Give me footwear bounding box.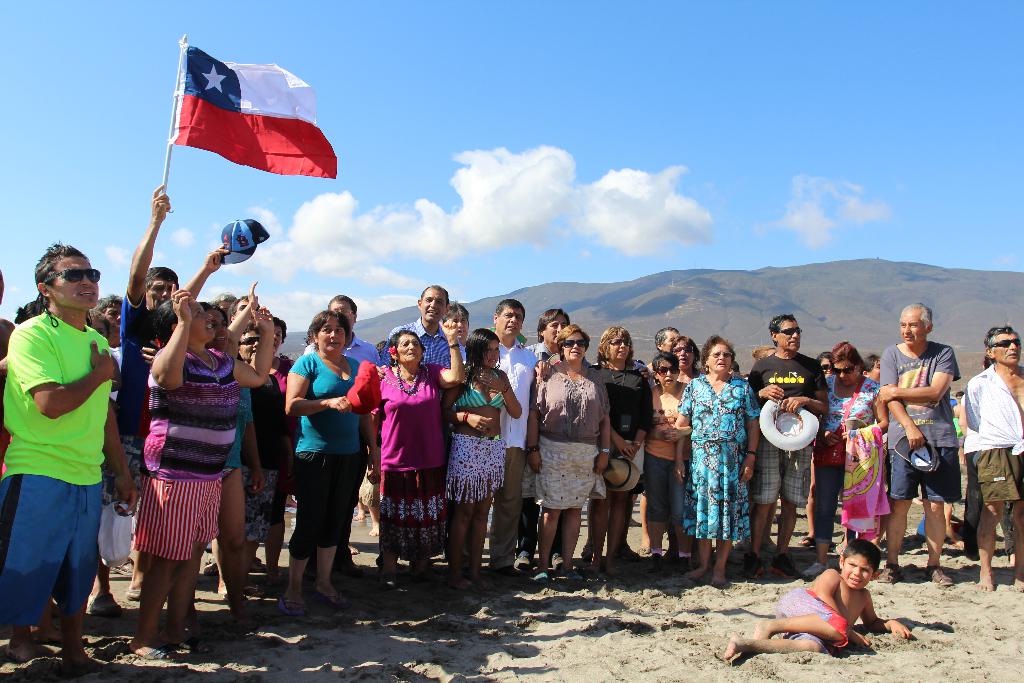
{"x1": 559, "y1": 573, "x2": 584, "y2": 584}.
